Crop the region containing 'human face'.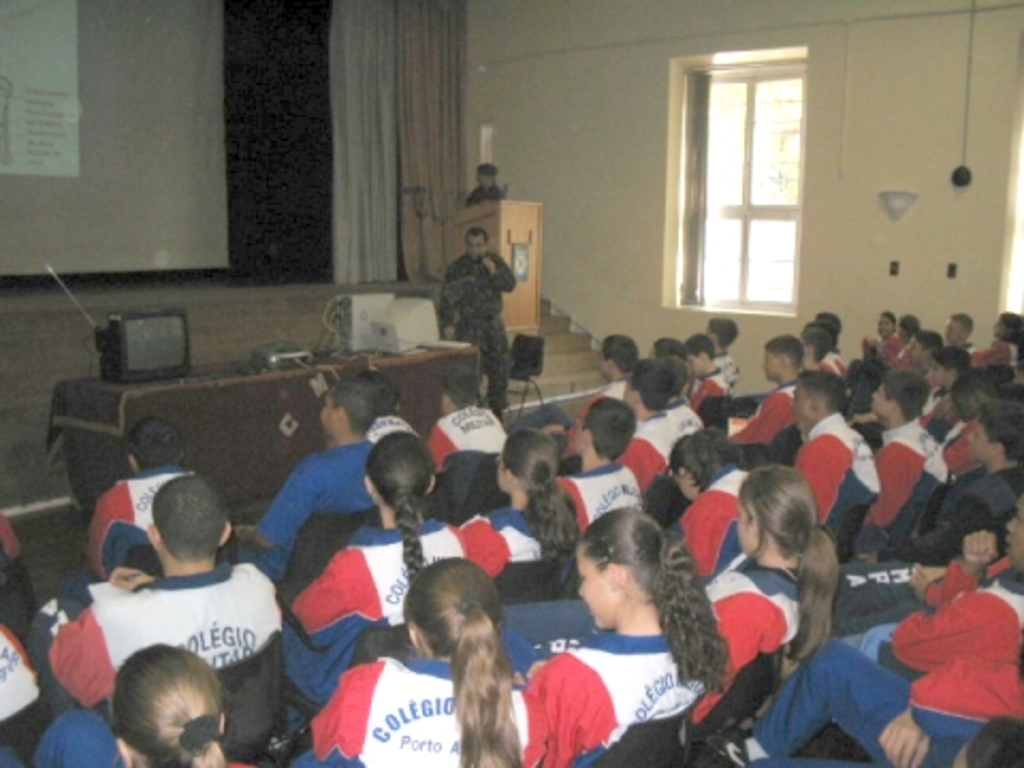
Crop region: [873, 384, 885, 414].
